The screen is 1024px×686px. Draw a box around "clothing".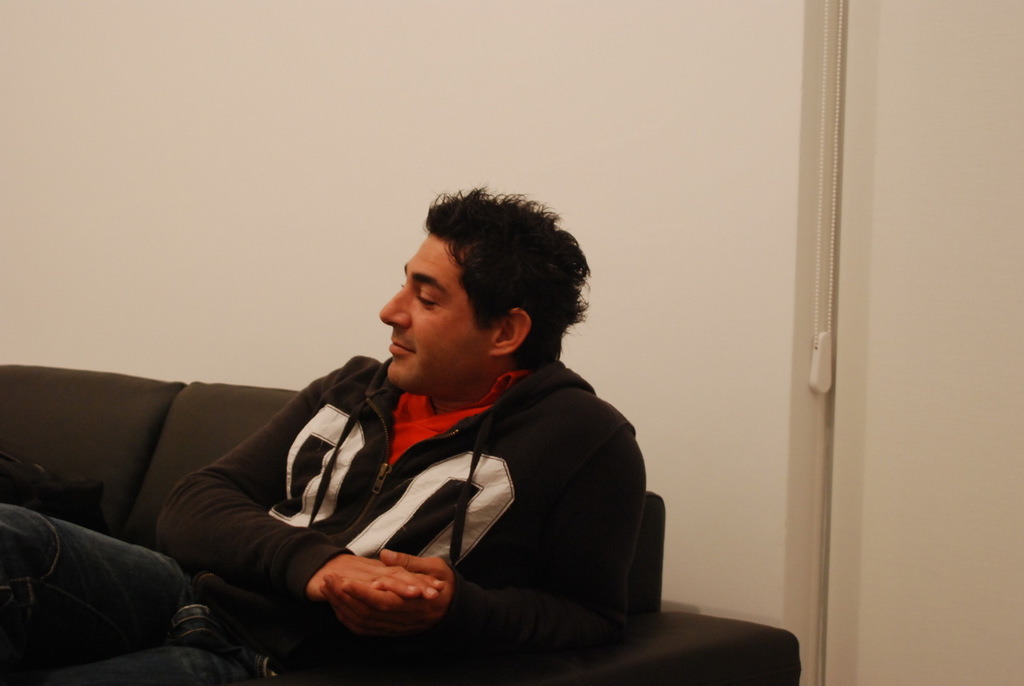
Rect(63, 358, 651, 685).
